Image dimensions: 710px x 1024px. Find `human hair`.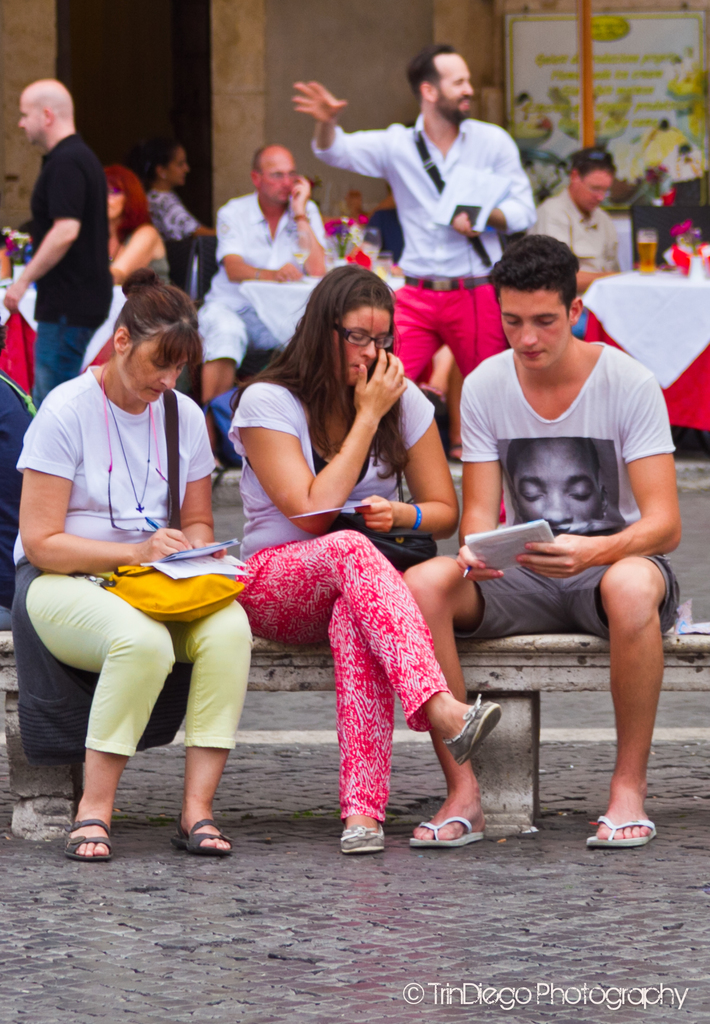
BBox(570, 144, 617, 184).
